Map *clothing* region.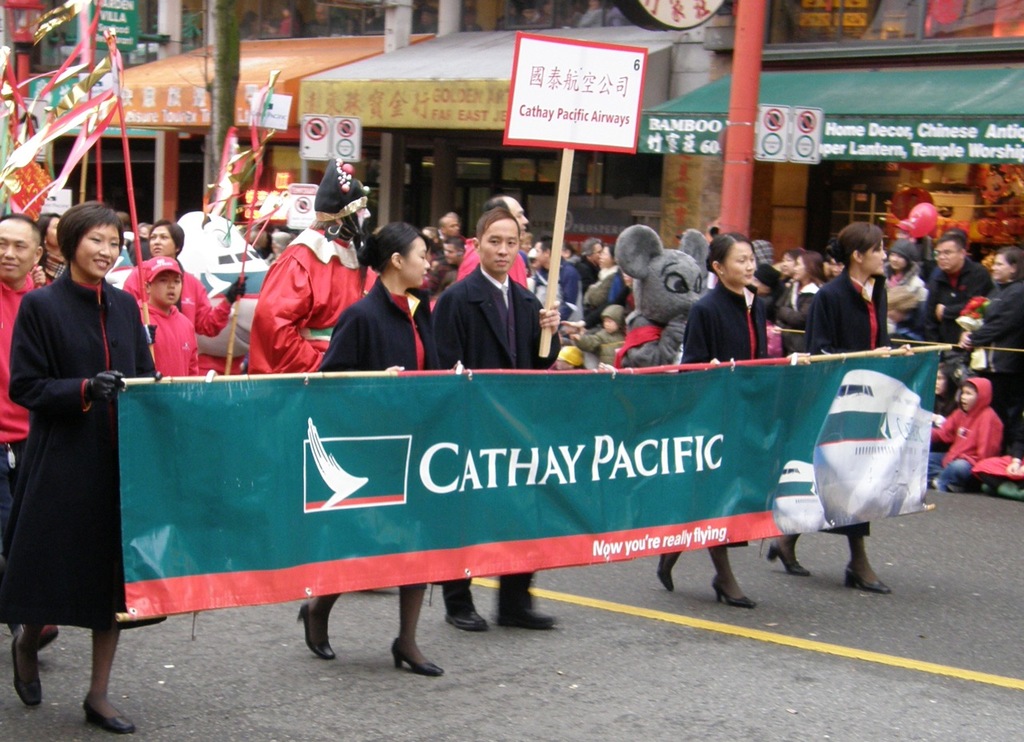
Mapped to <bbox>33, 257, 67, 293</bbox>.
